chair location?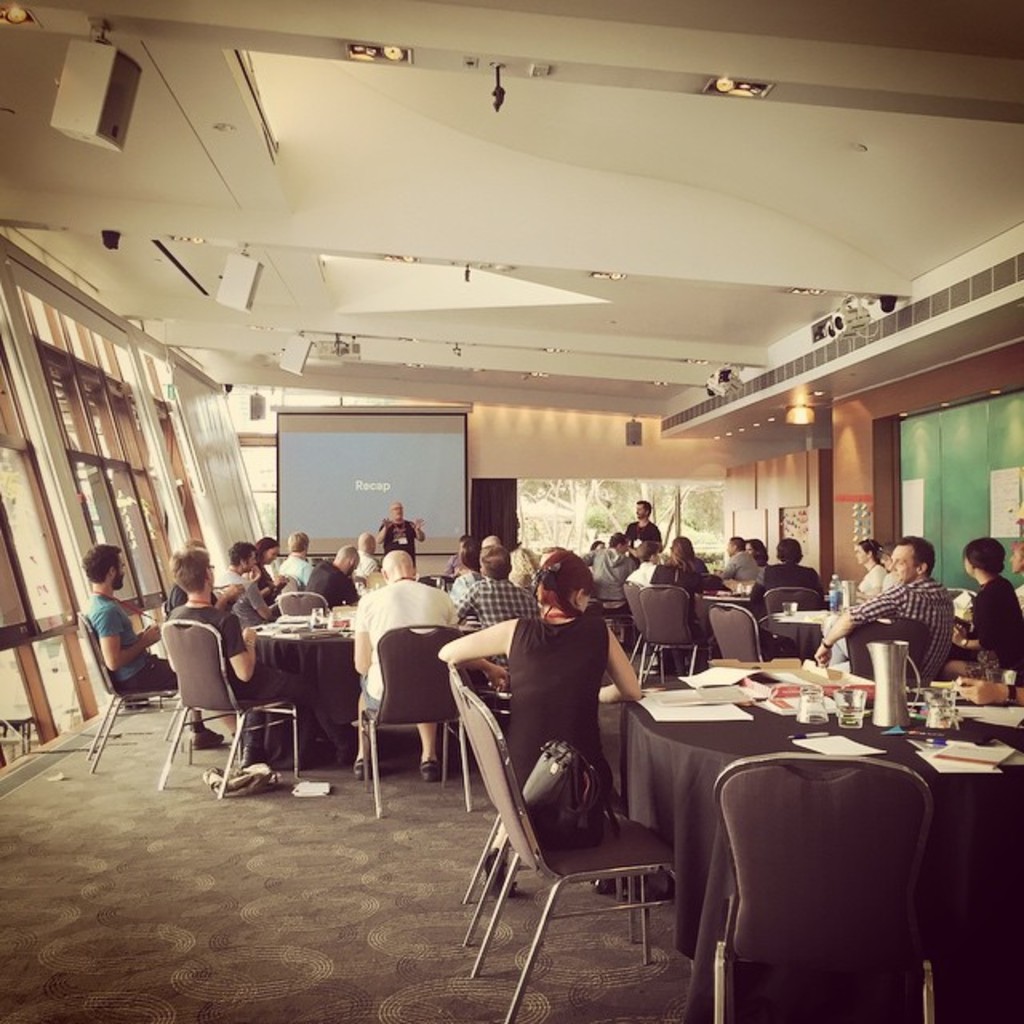
box=[341, 616, 486, 816]
